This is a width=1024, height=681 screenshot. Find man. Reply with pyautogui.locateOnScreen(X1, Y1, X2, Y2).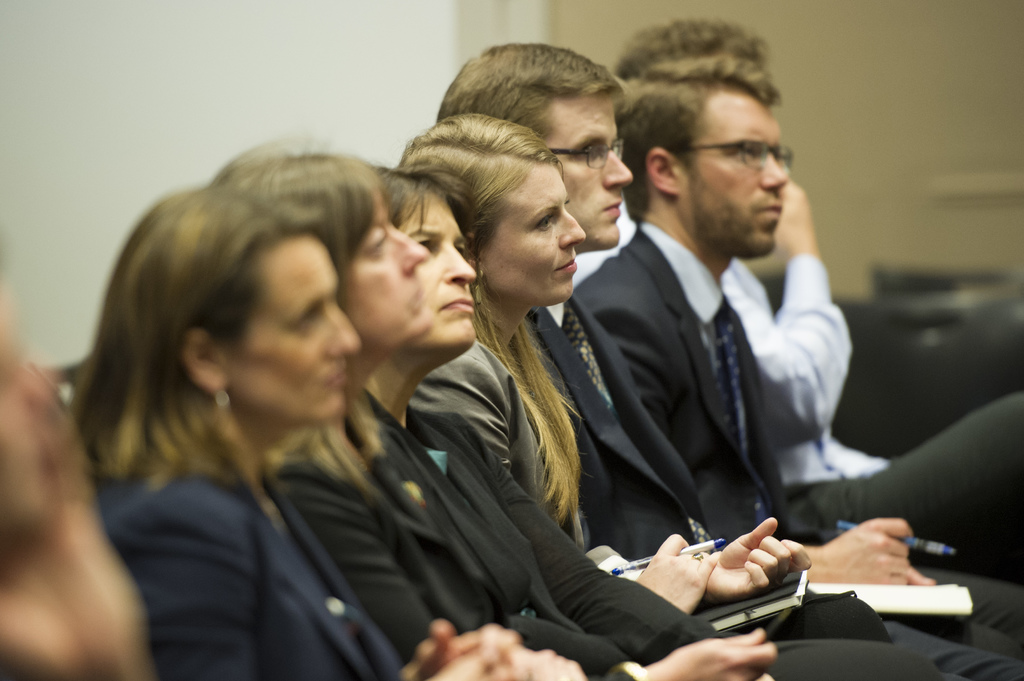
pyautogui.locateOnScreen(611, 8, 1023, 579).
